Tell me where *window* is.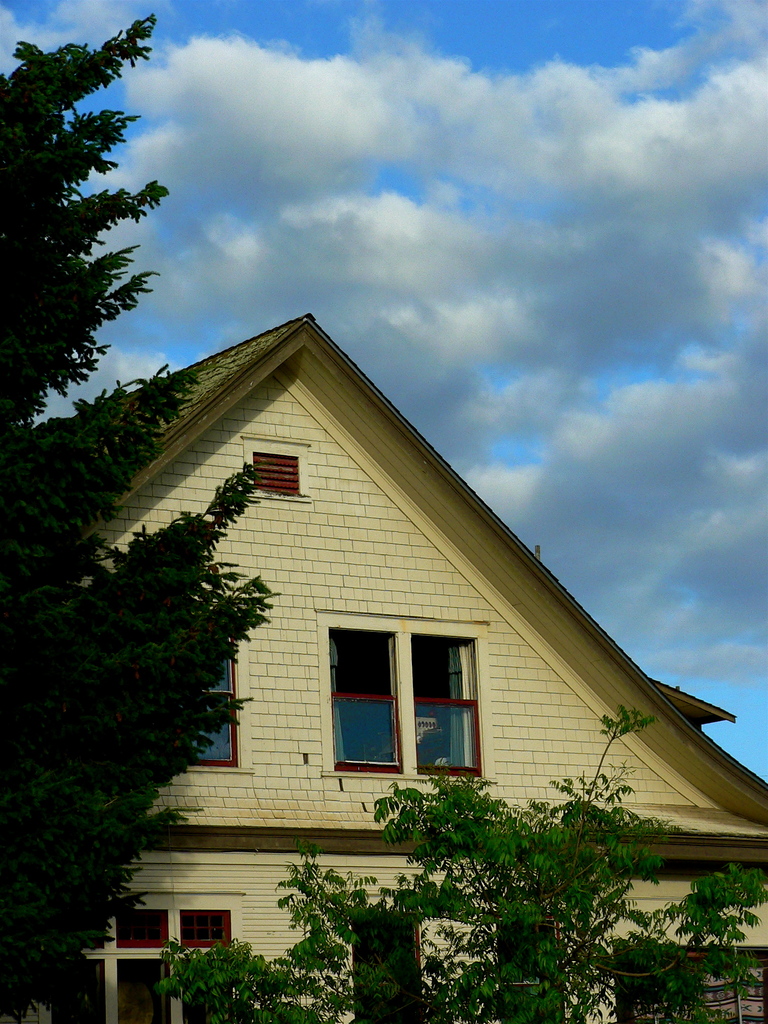
*window* is at <box>621,946,767,1023</box>.
